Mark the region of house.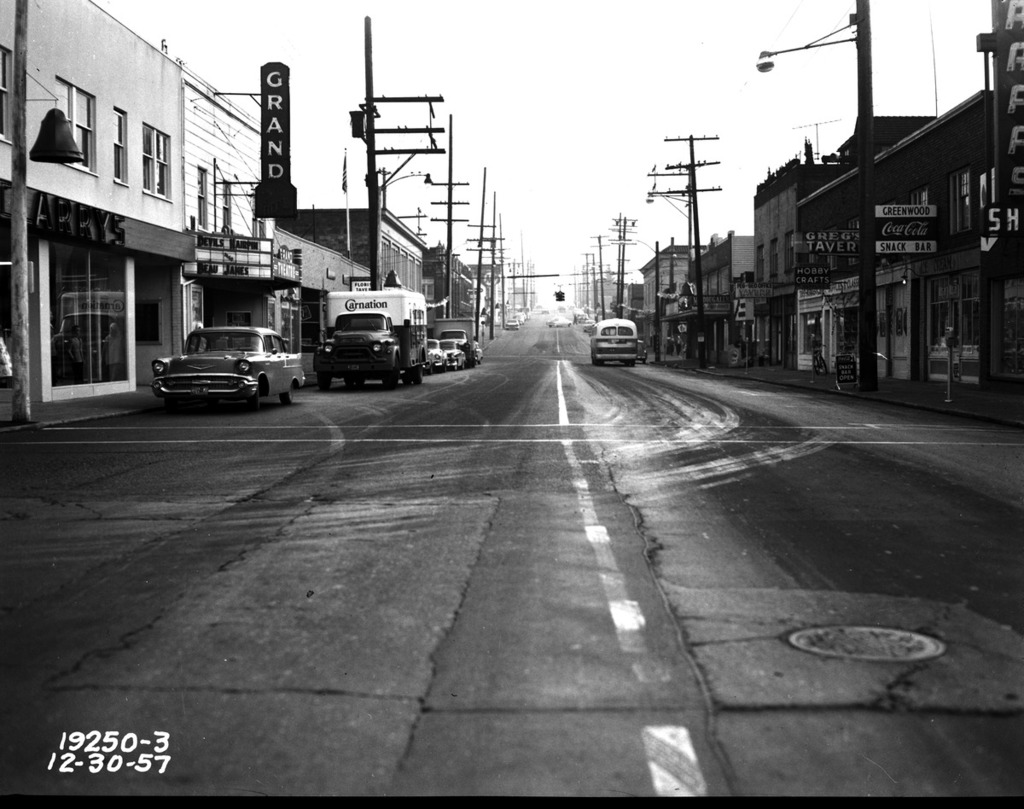
Region: select_region(689, 228, 764, 374).
